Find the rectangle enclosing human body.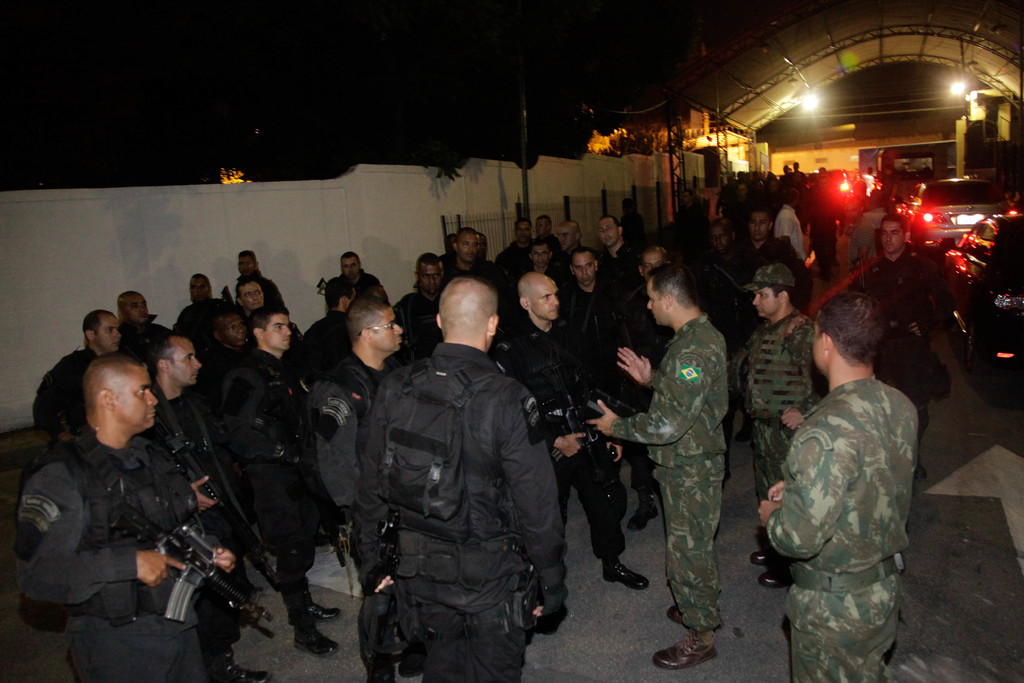
bbox(774, 210, 818, 276).
